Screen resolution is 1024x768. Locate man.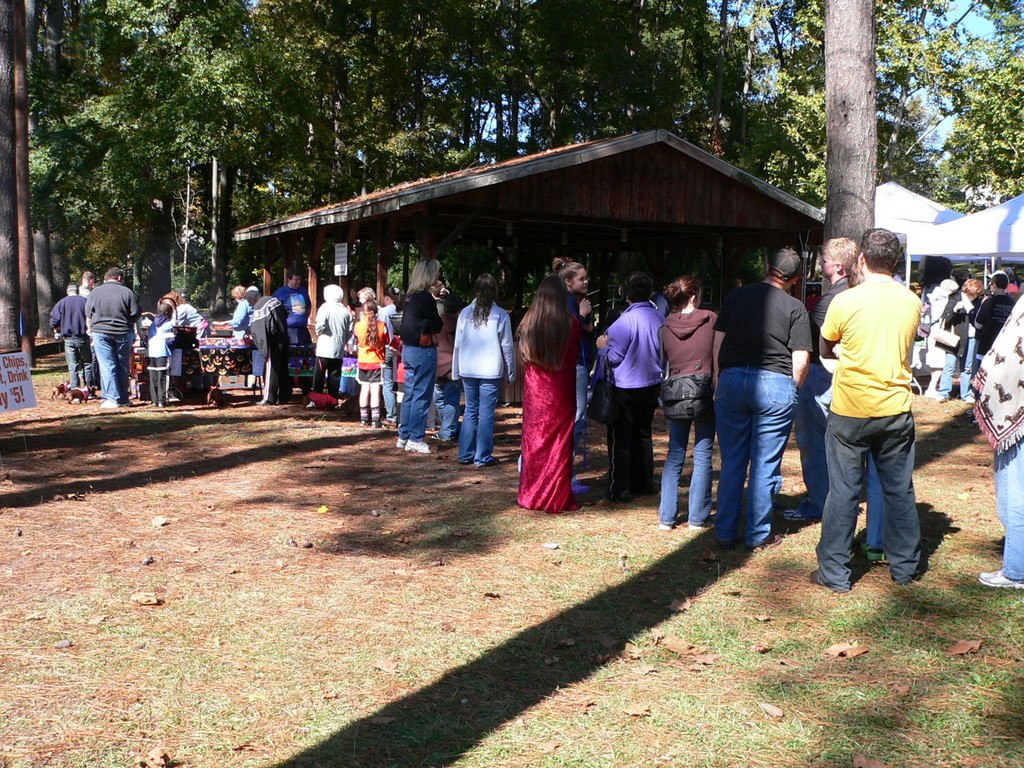
823, 227, 913, 587.
